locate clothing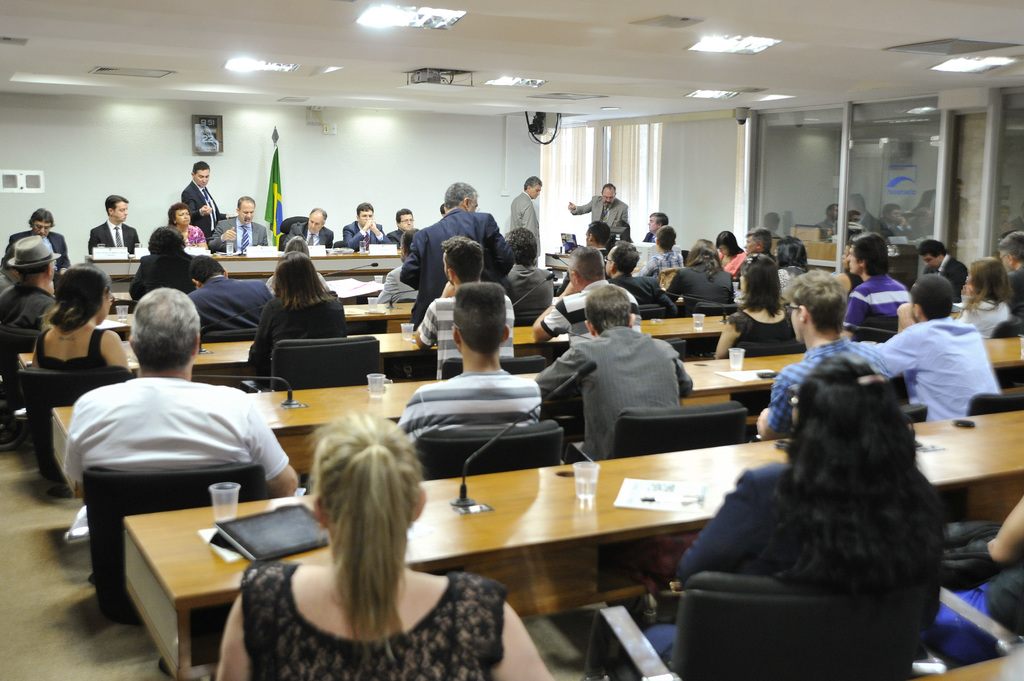
box(387, 221, 432, 253)
